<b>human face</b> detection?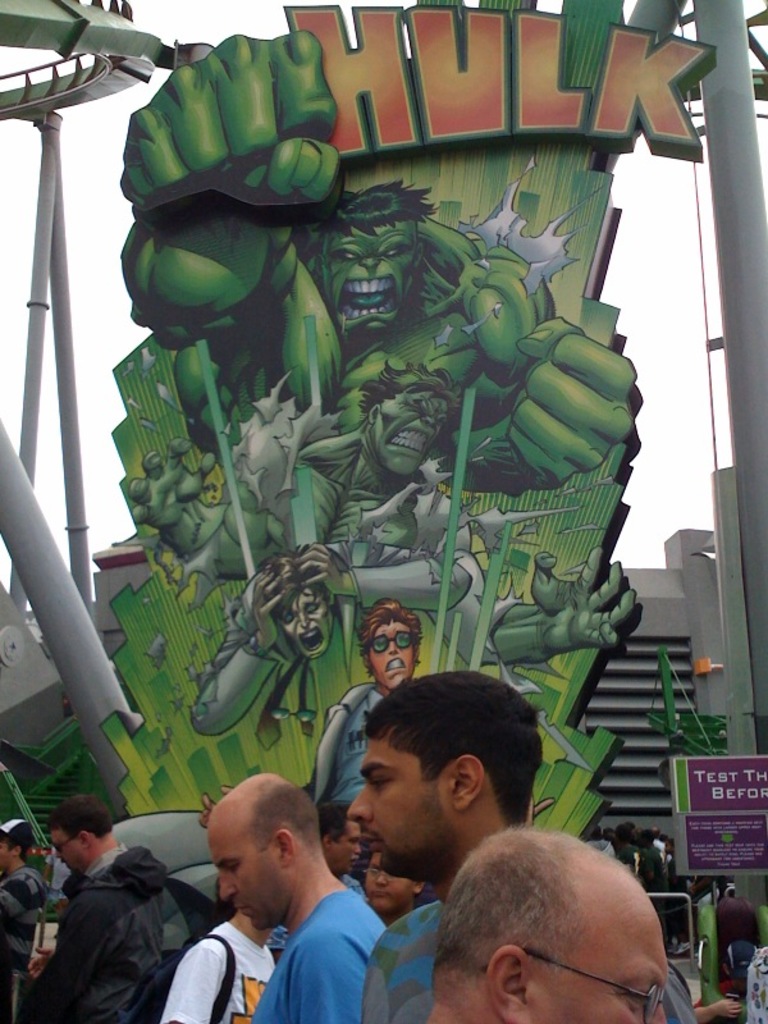
(328,813,364,879)
